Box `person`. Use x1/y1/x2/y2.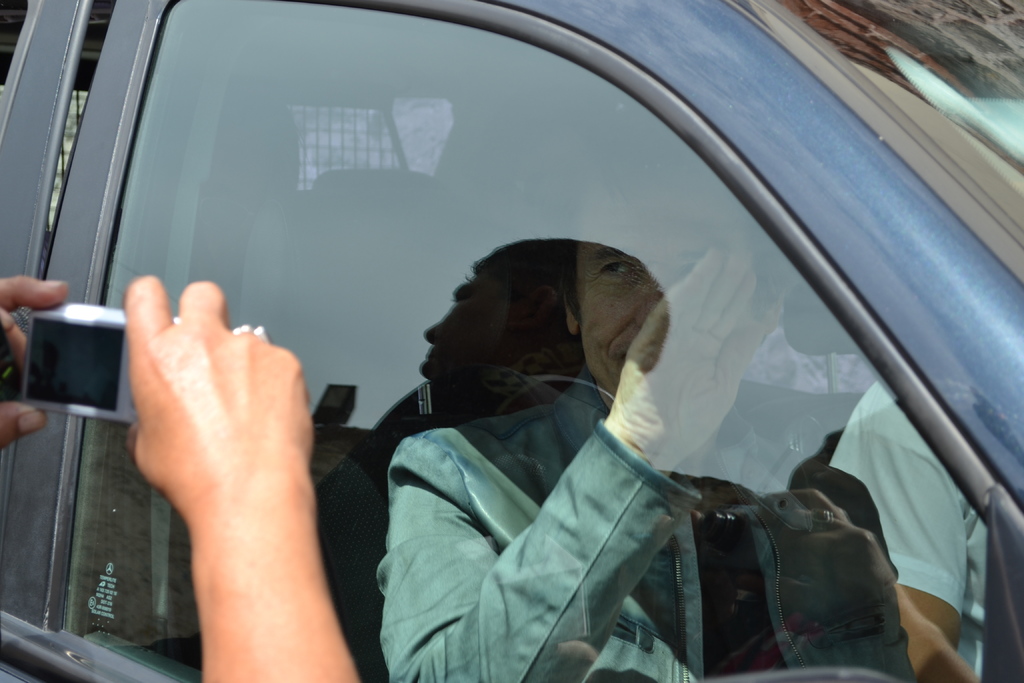
0/273/360/682.
